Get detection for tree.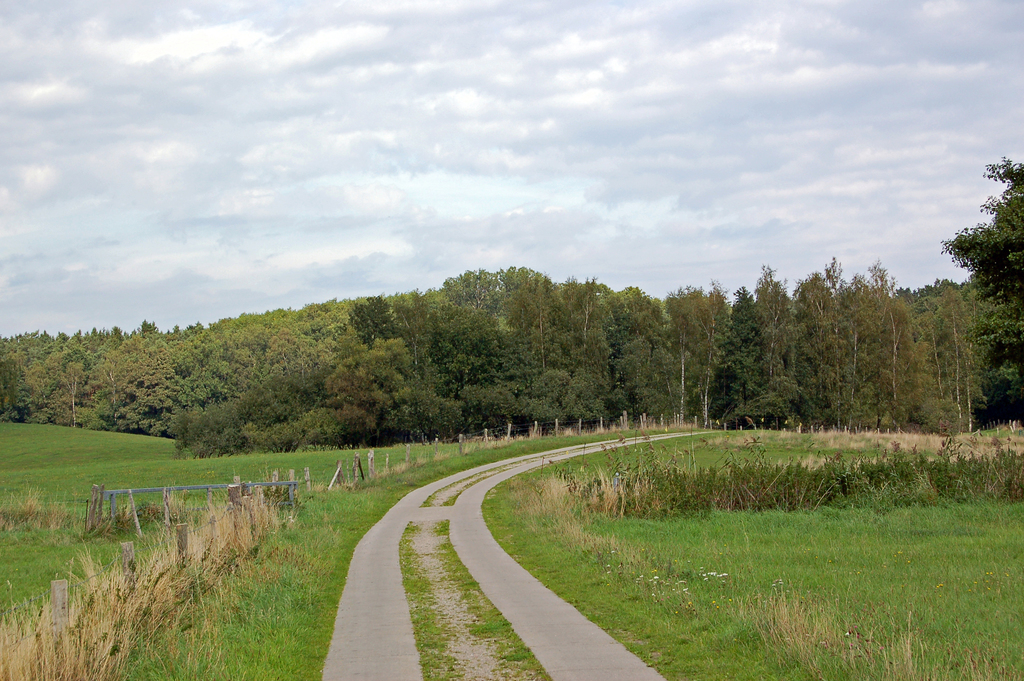
Detection: x1=9, y1=310, x2=193, y2=436.
